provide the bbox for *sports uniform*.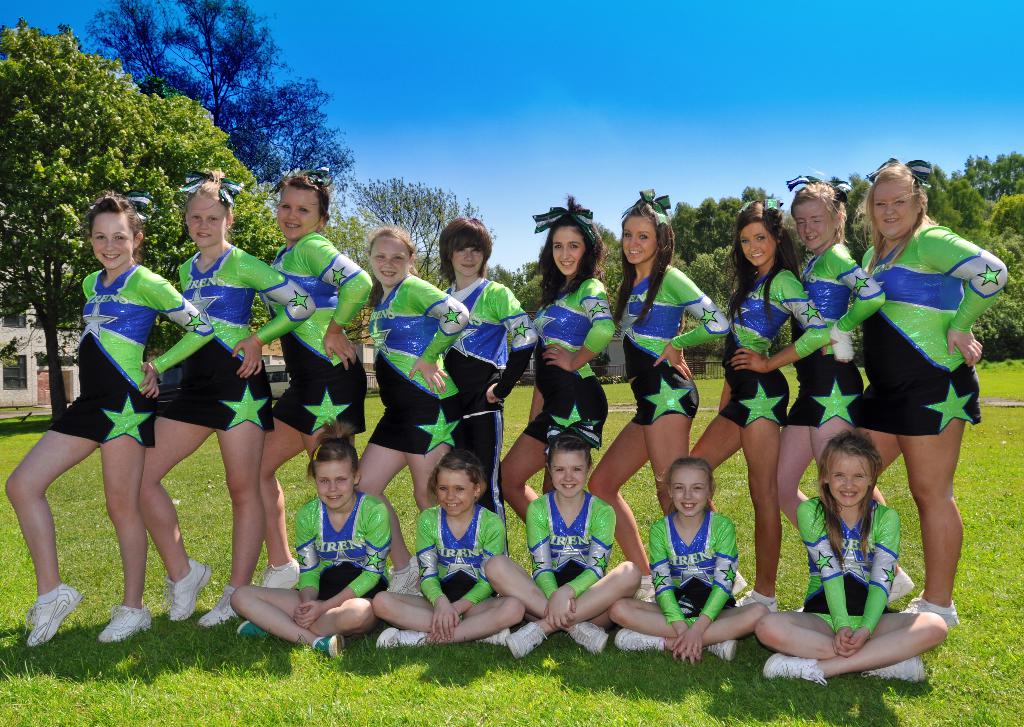
{"x1": 707, "y1": 261, "x2": 838, "y2": 428}.
